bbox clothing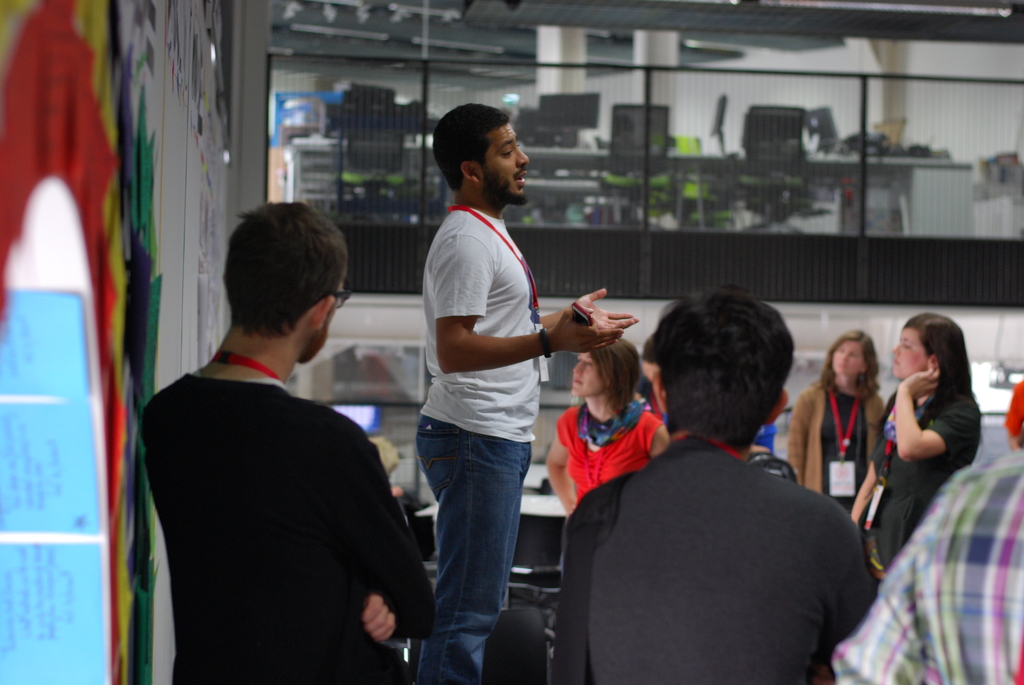
785/384/886/513
